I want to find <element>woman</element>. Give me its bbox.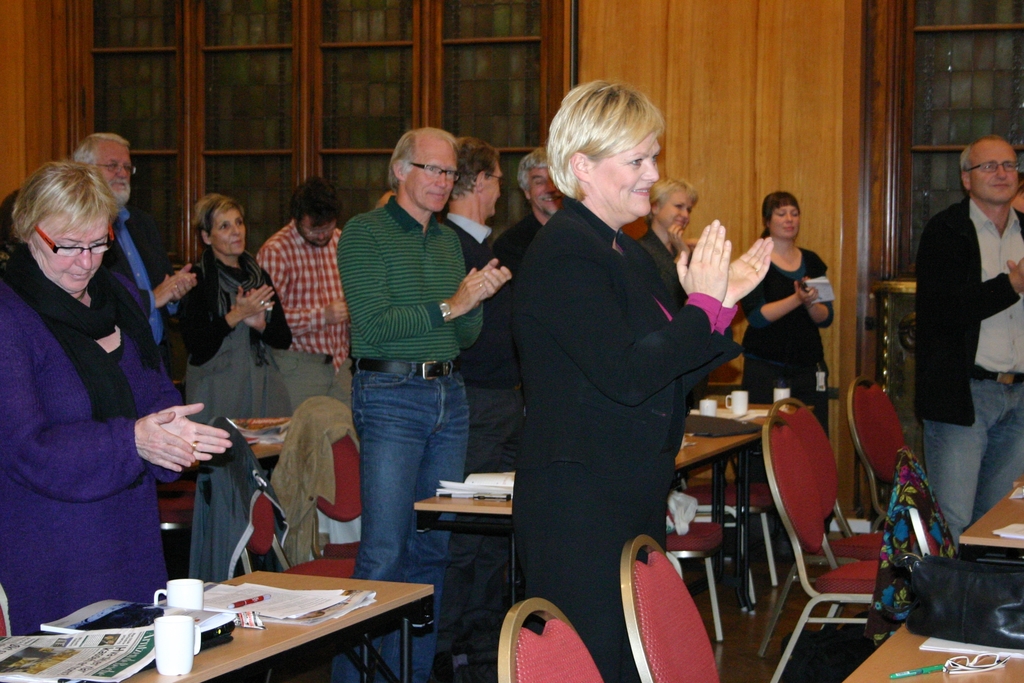
(18,113,184,669).
